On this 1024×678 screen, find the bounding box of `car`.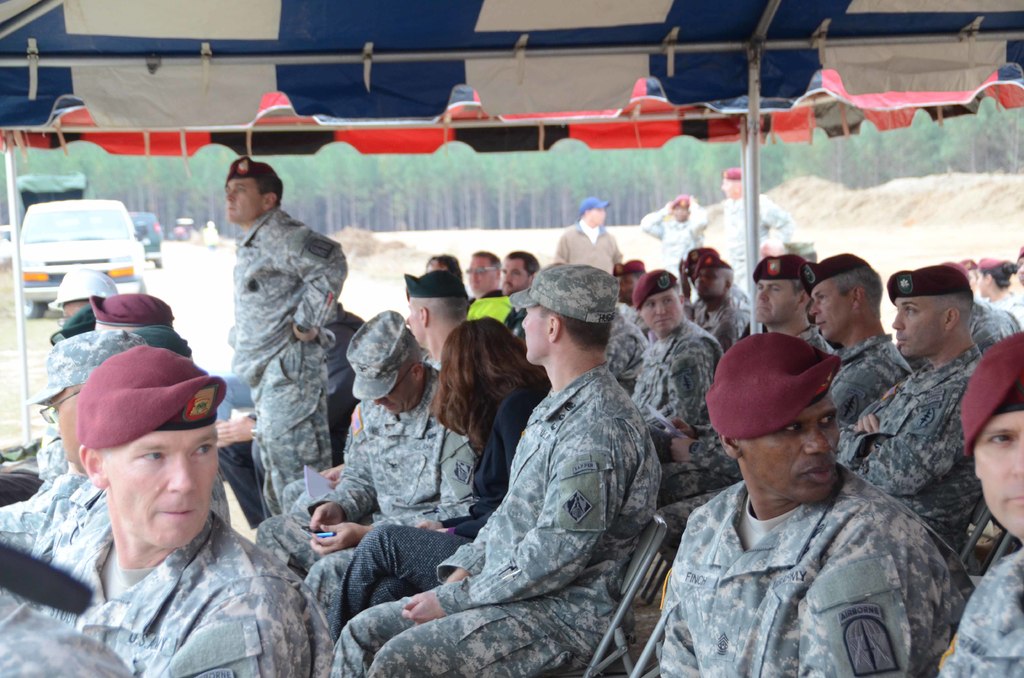
Bounding box: x1=125 y1=211 x2=164 y2=267.
